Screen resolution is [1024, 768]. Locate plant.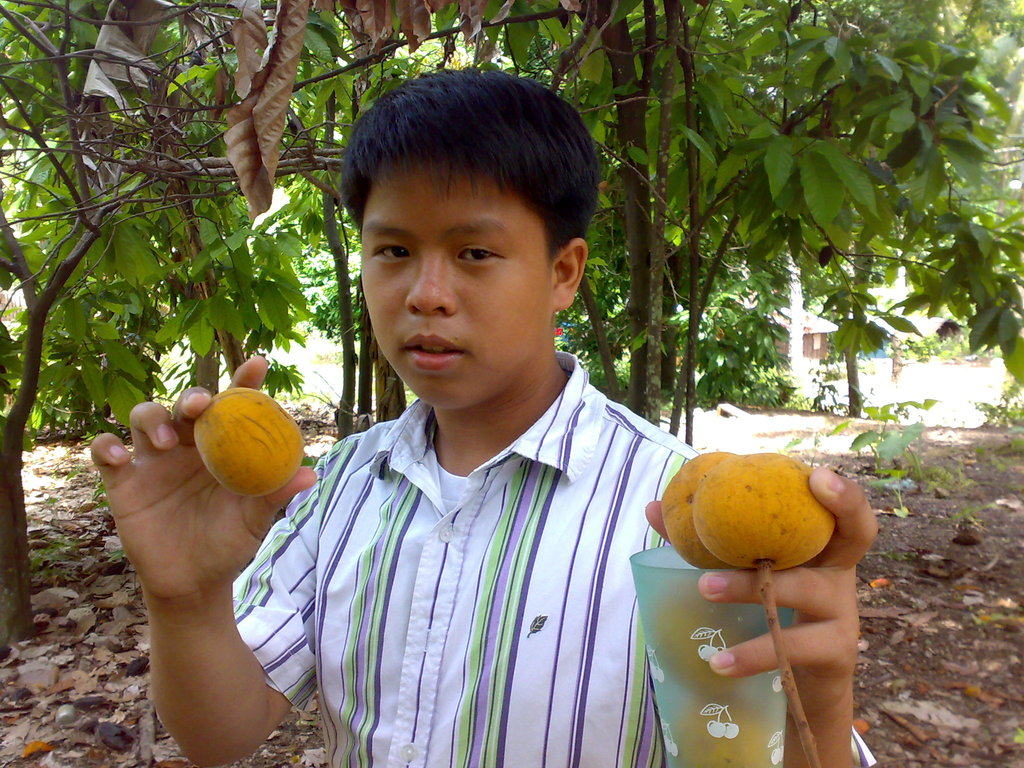
detection(861, 389, 939, 436).
